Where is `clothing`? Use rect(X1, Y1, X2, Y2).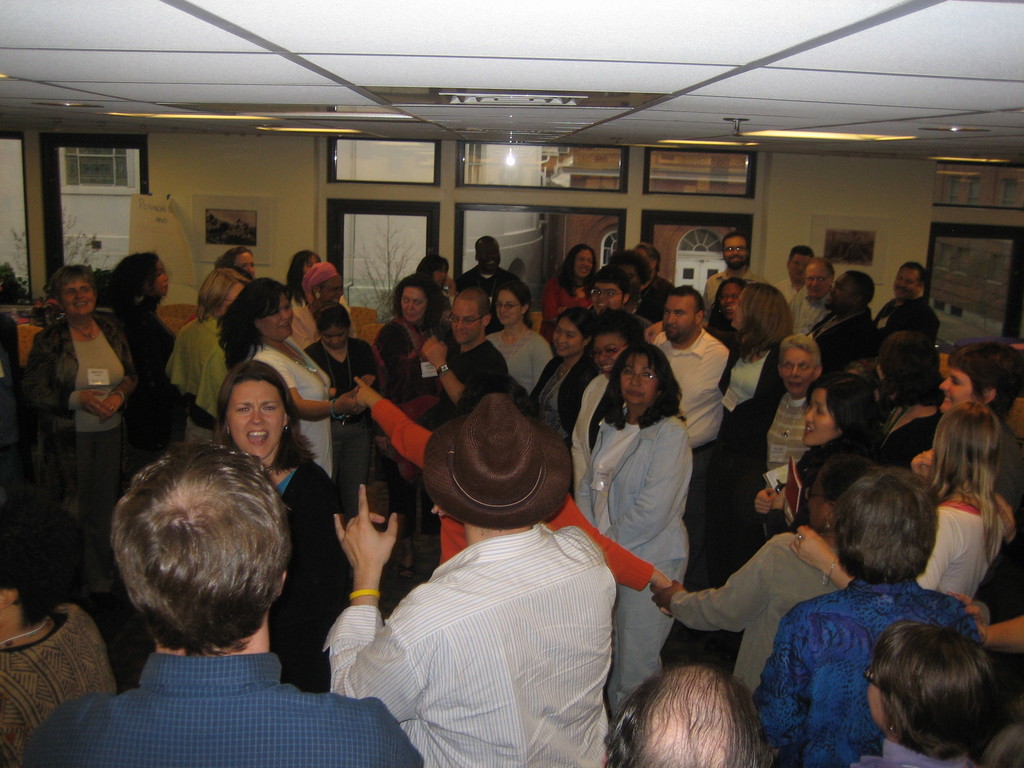
rect(763, 572, 981, 767).
